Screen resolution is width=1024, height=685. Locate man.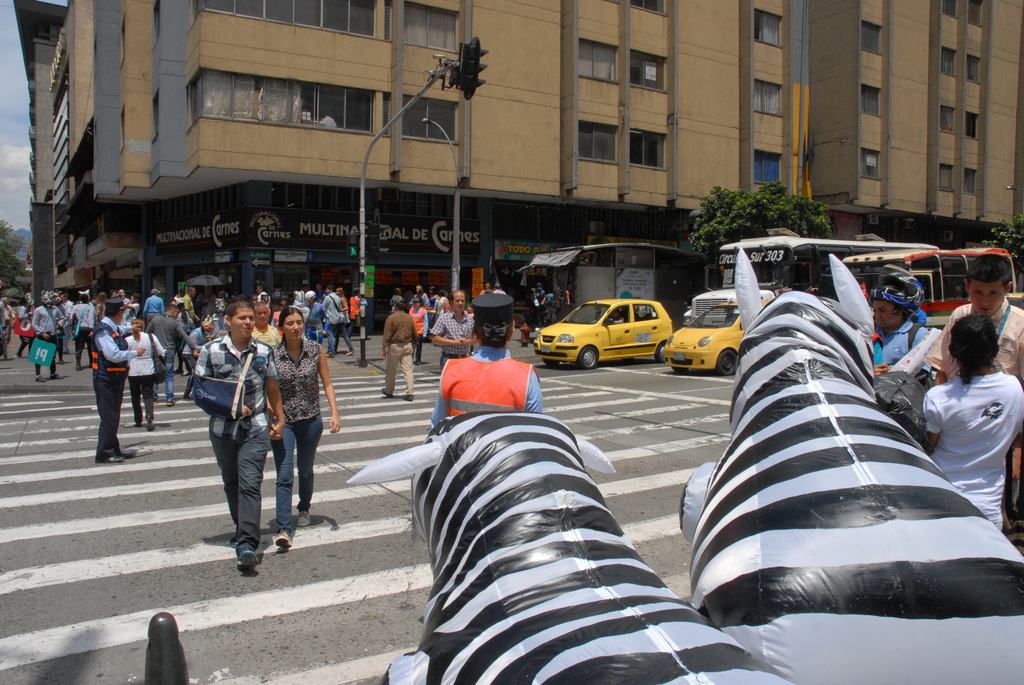
[x1=34, y1=291, x2=65, y2=377].
